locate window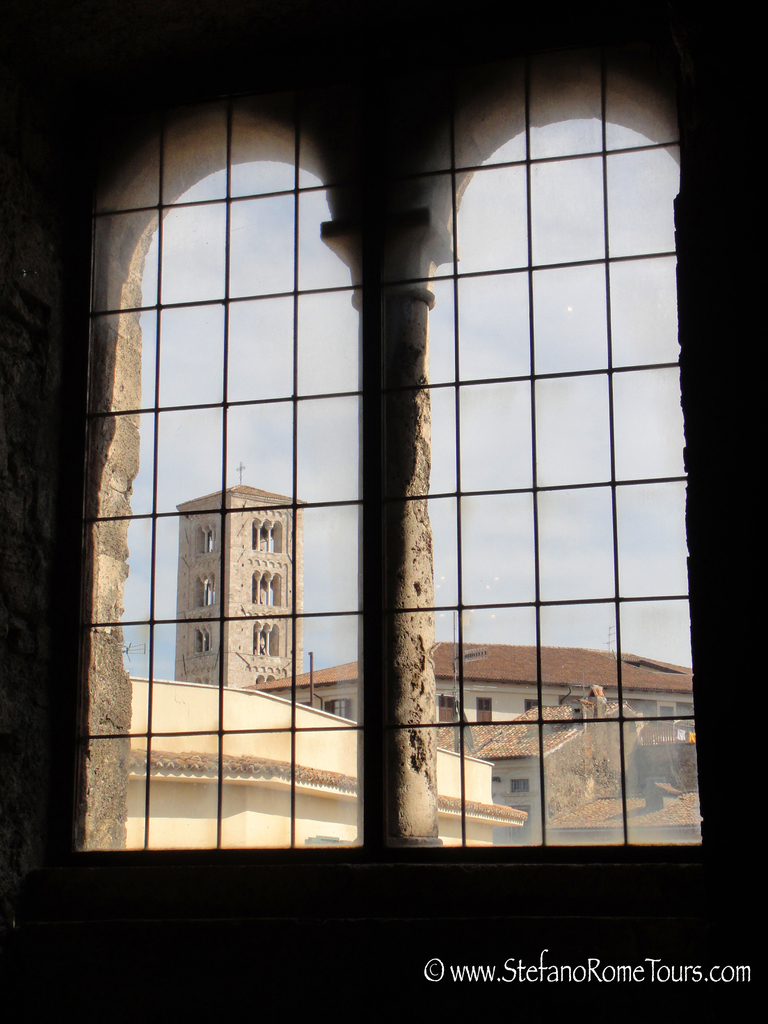
bbox=[252, 622, 282, 657]
